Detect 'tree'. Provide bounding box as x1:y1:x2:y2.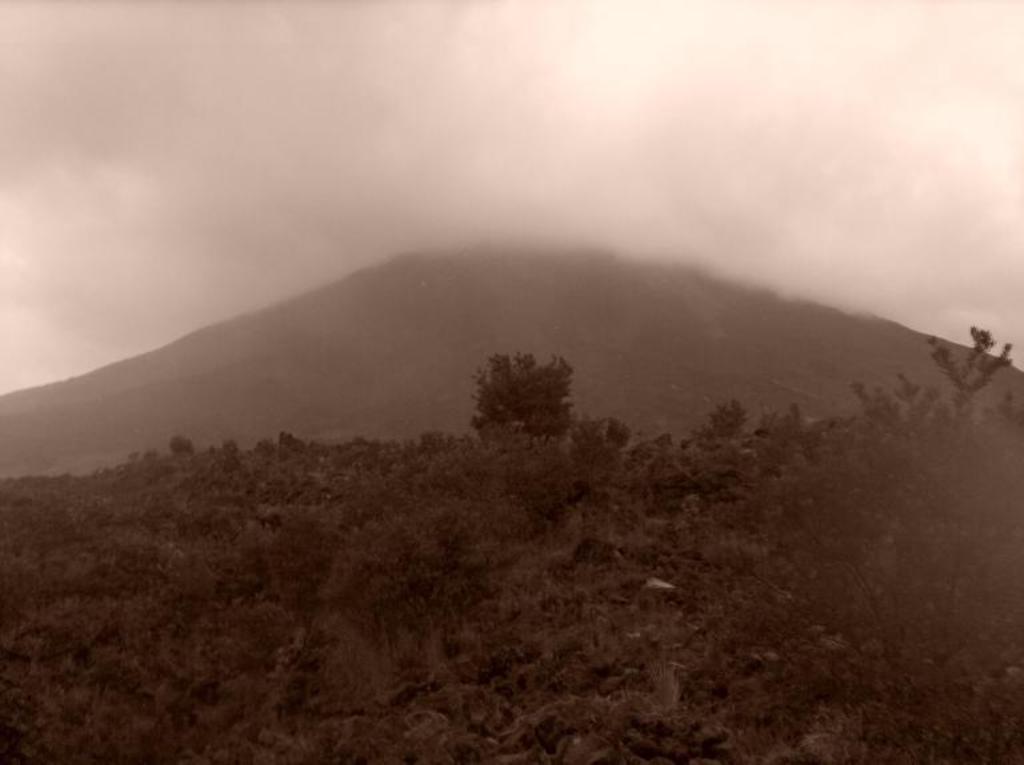
461:336:580:464.
